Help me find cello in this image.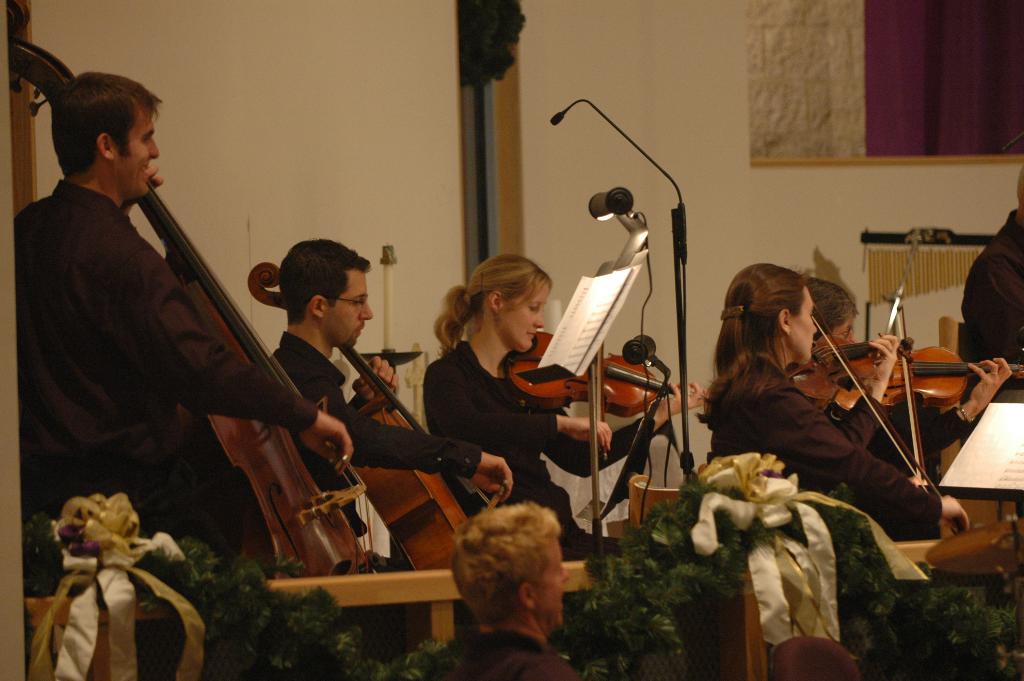
Found it: x1=5 y1=0 x2=378 y2=582.
